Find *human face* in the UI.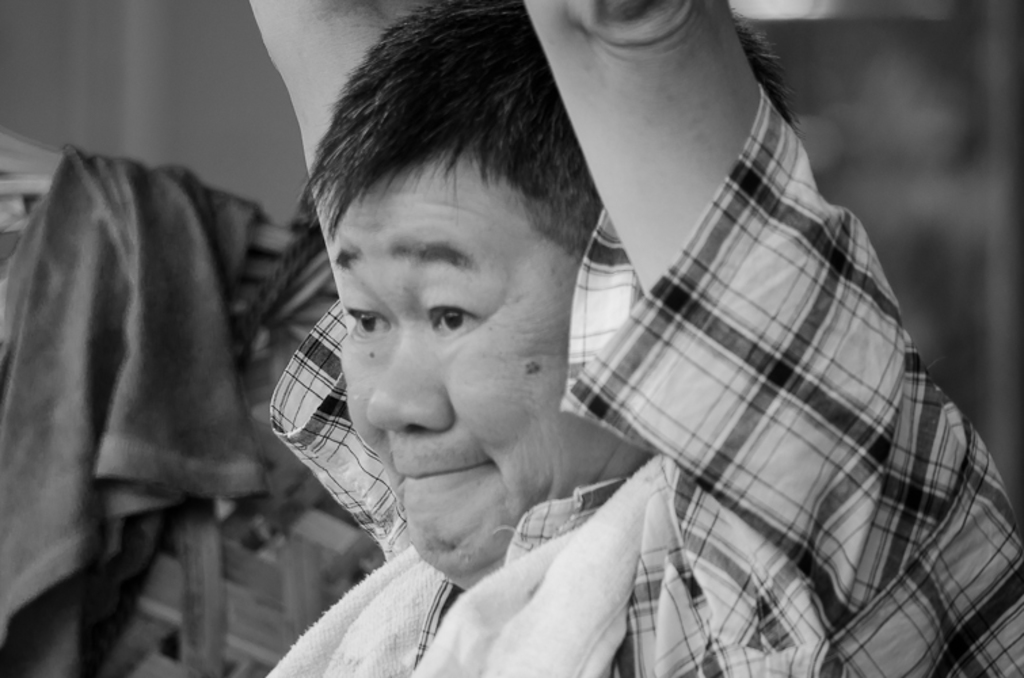
UI element at x1=342 y1=167 x2=648 y2=586.
